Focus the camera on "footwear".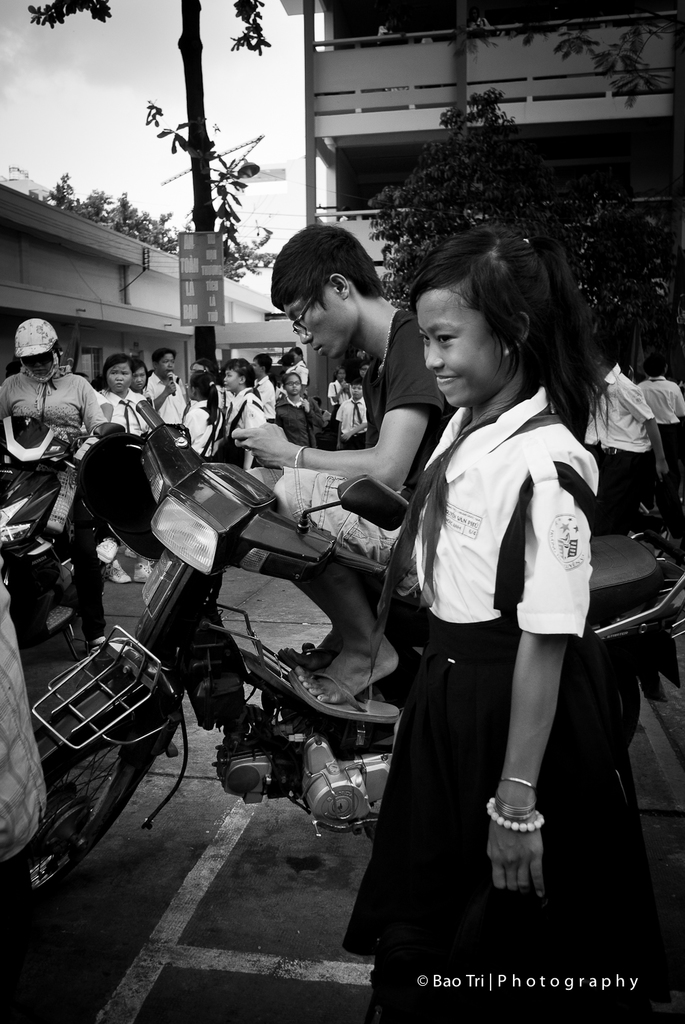
Focus region: select_region(137, 554, 160, 588).
